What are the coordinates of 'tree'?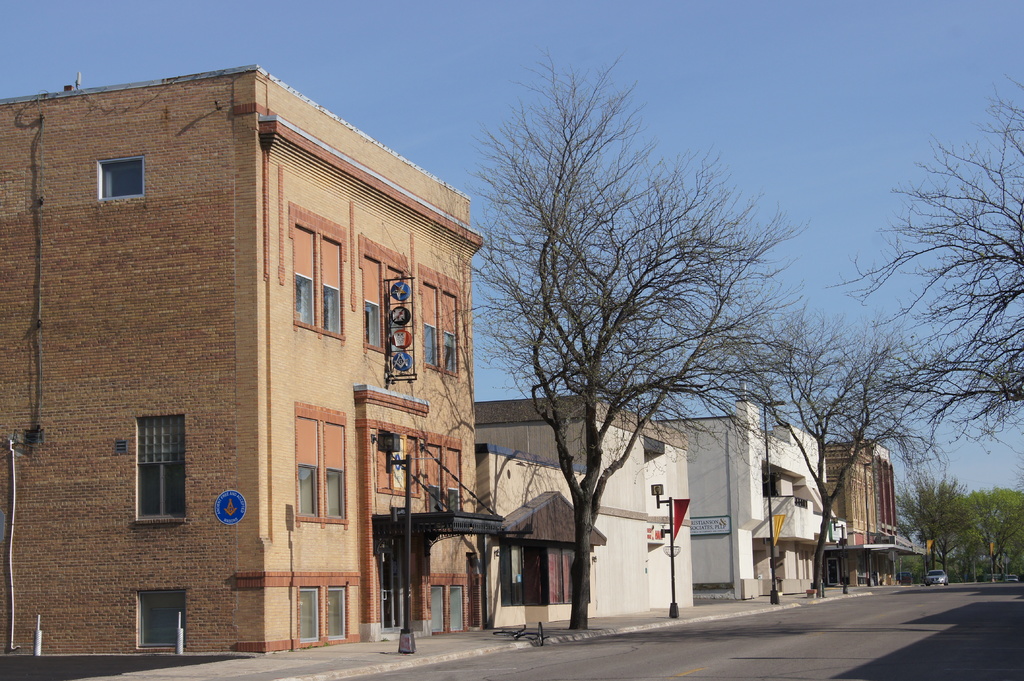
984/488/1023/577.
